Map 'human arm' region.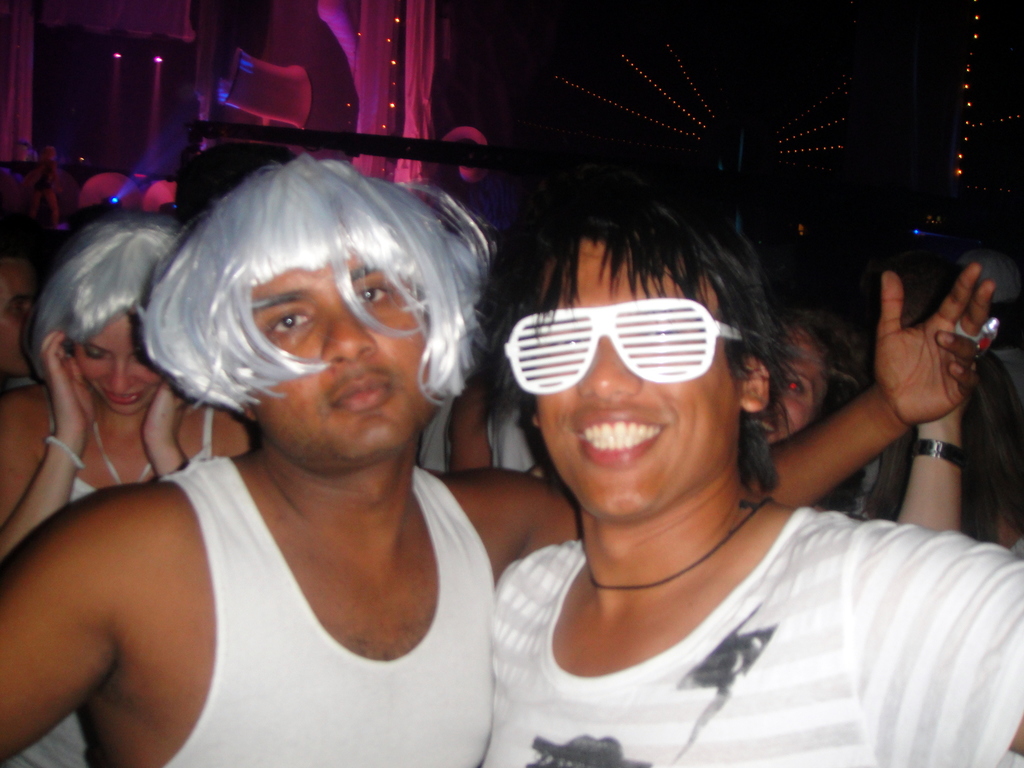
Mapped to 1,481,129,765.
